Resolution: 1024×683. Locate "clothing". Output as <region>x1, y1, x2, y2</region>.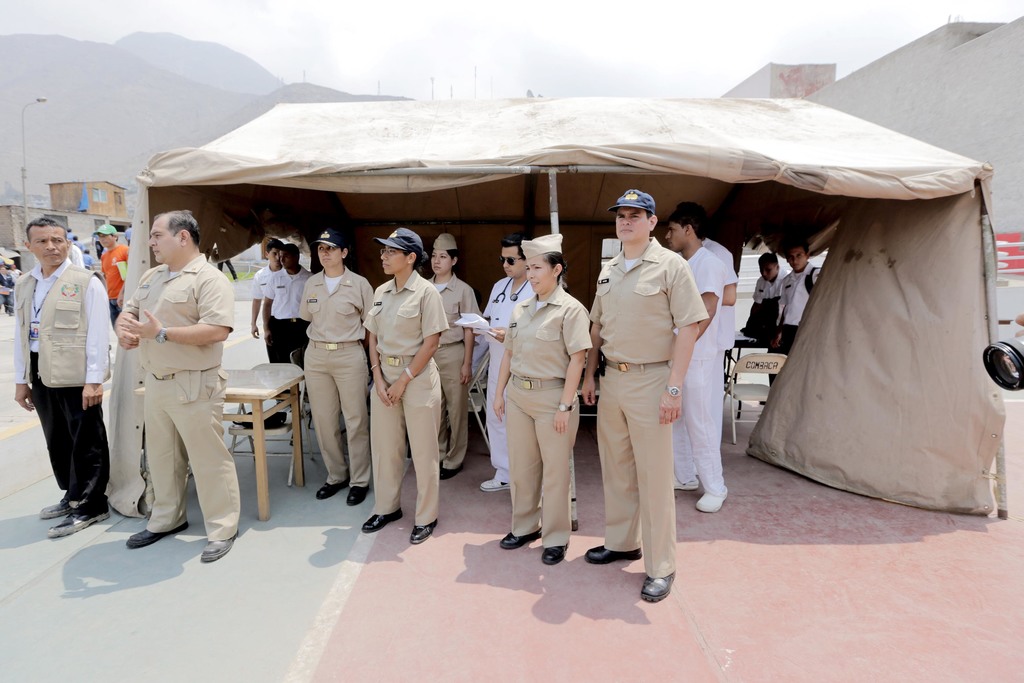
<region>294, 262, 376, 487</region>.
